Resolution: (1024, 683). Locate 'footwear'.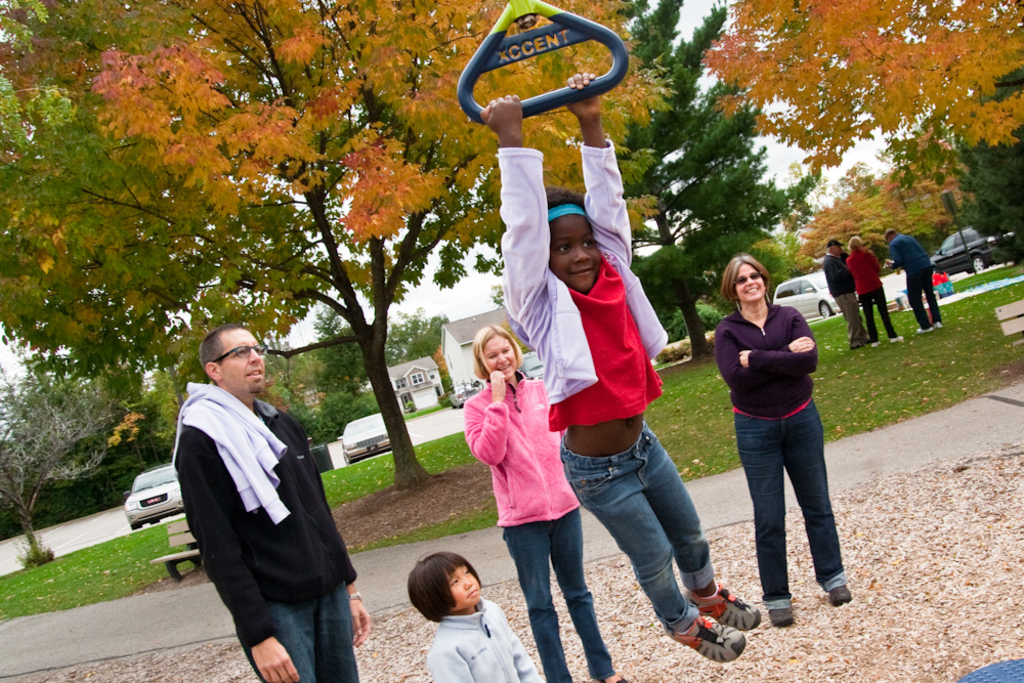
l=892, t=334, r=901, b=343.
